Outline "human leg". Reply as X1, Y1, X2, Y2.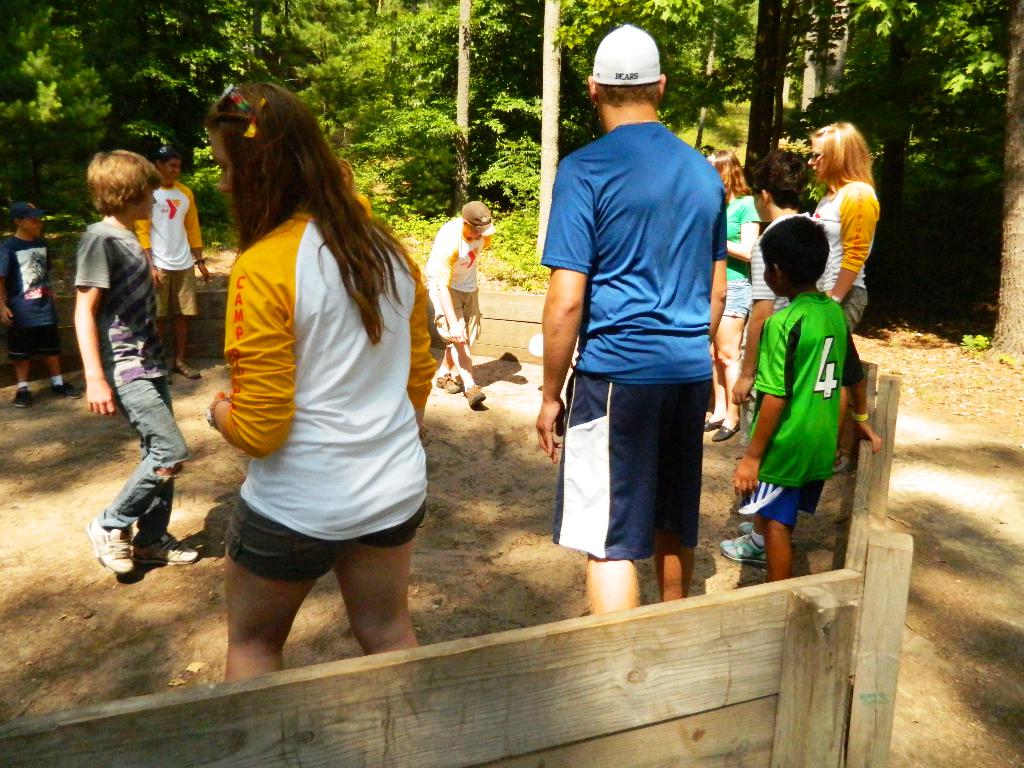
333, 484, 428, 653.
